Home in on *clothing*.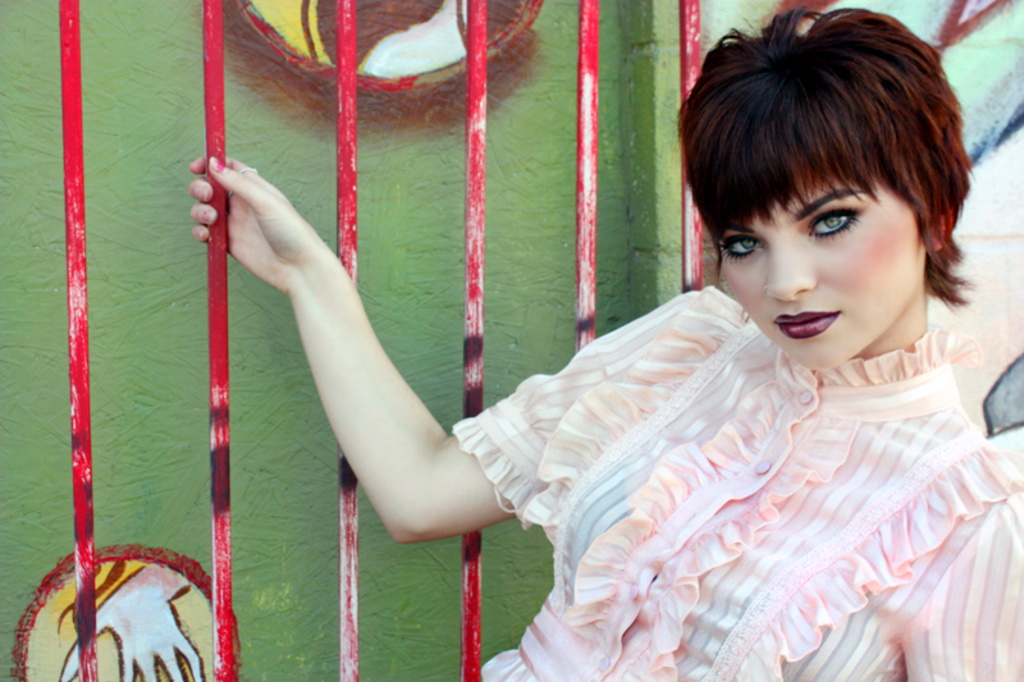
Homed in at region(411, 274, 1023, 681).
